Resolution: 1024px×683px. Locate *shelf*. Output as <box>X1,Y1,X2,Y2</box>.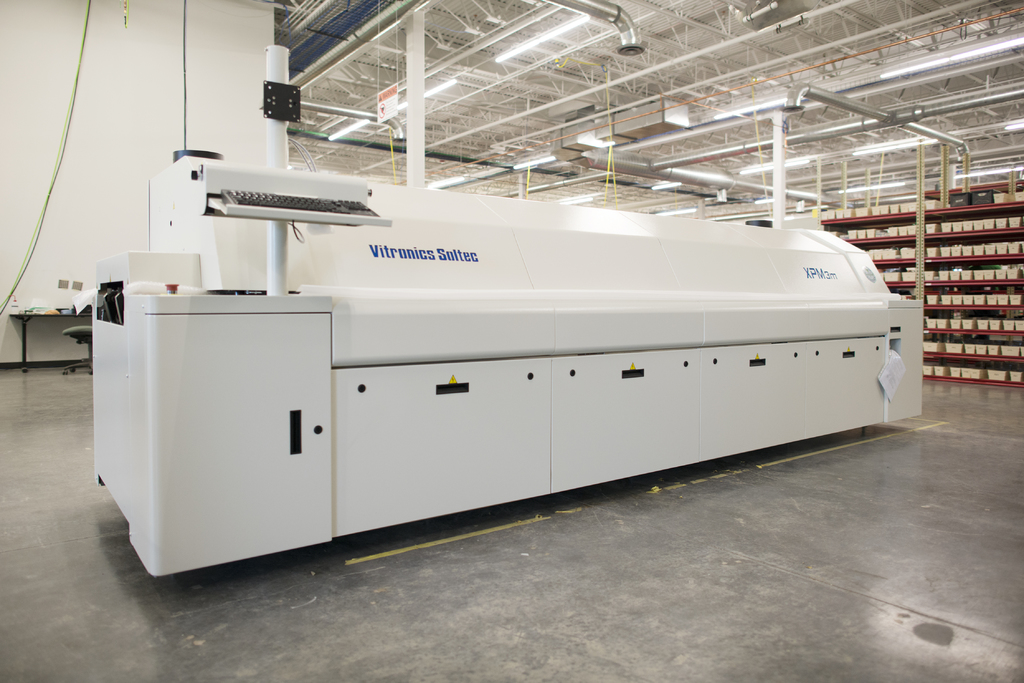
<box>850,230,925,269</box>.
